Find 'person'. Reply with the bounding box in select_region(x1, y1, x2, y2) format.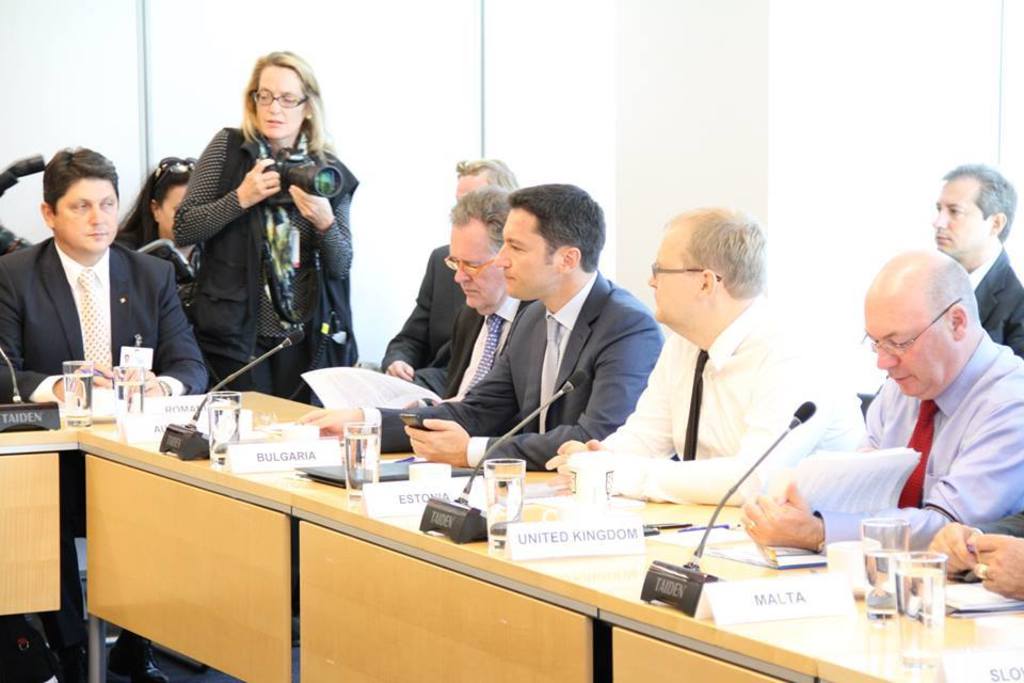
select_region(0, 137, 202, 682).
